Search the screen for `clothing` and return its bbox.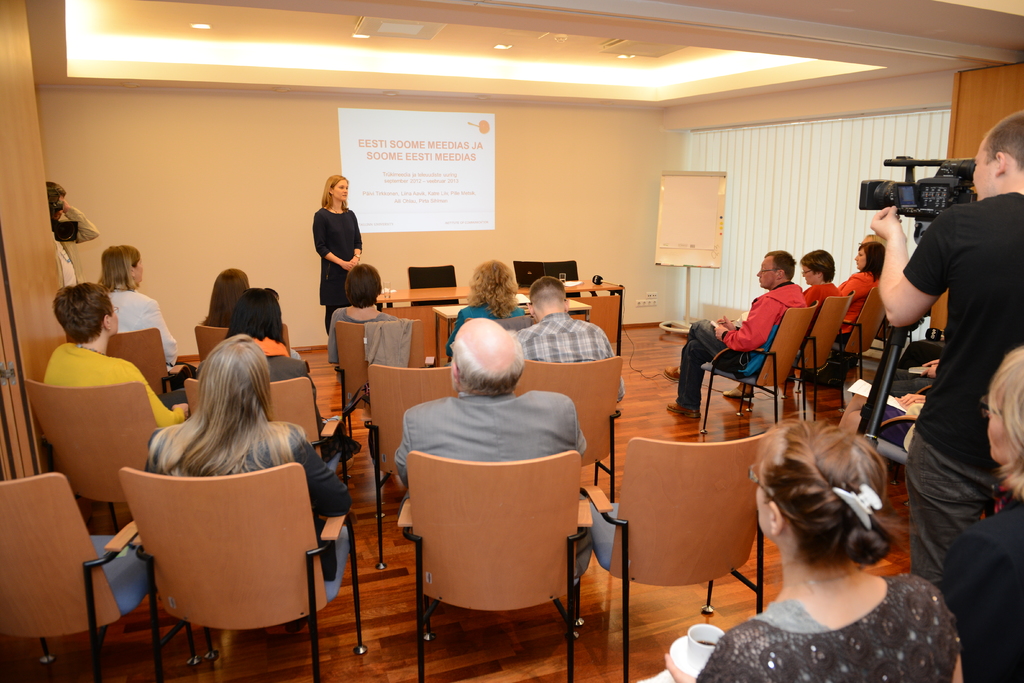
Found: Rect(836, 269, 872, 349).
